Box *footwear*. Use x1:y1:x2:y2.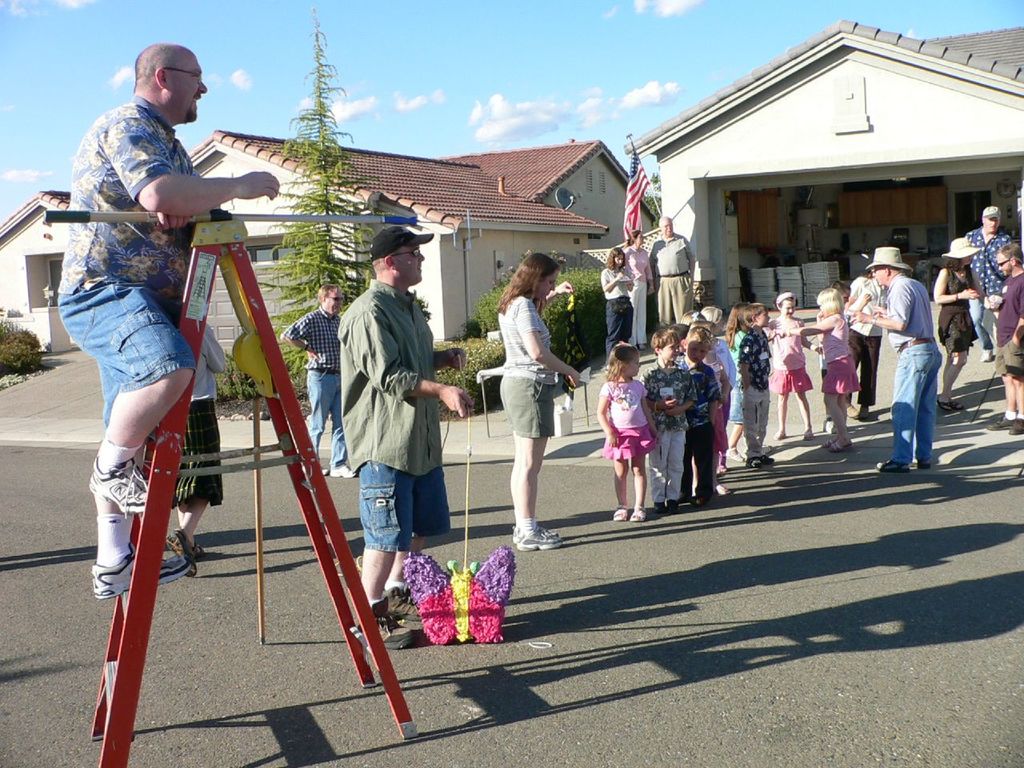
87:538:190:587.
